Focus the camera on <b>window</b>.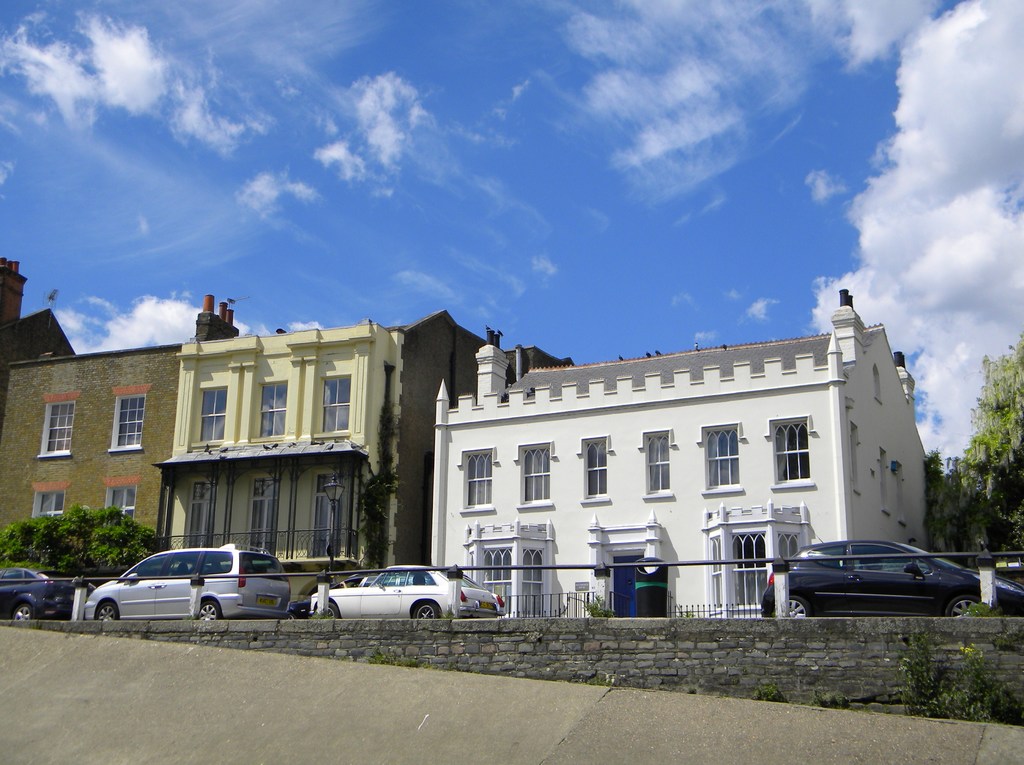
Focus region: bbox=(731, 529, 767, 614).
